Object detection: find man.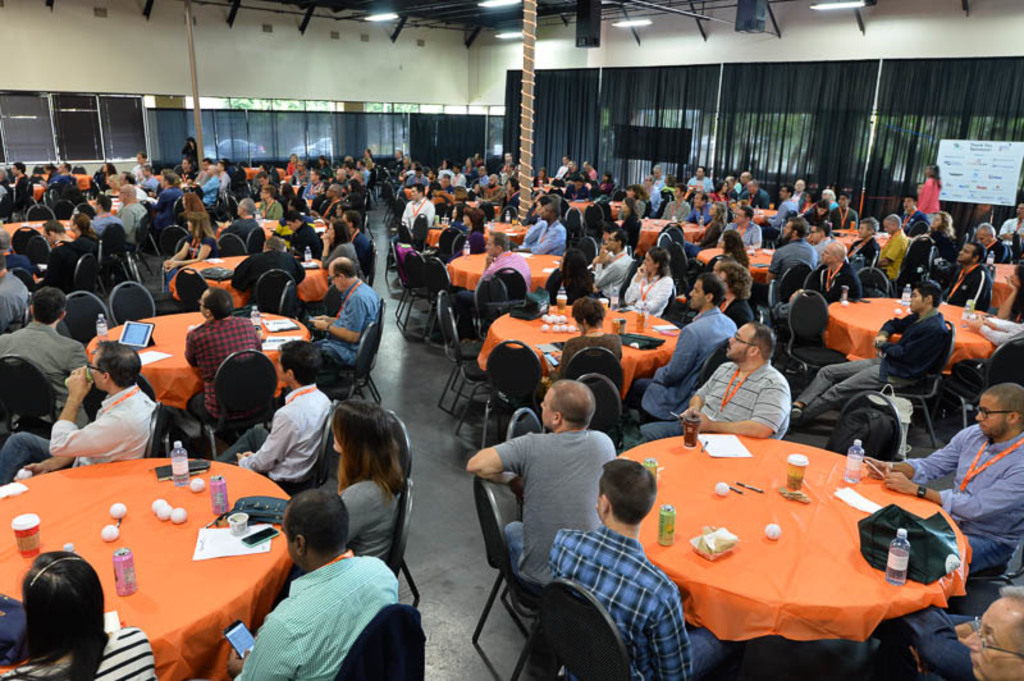
bbox=(826, 188, 856, 241).
